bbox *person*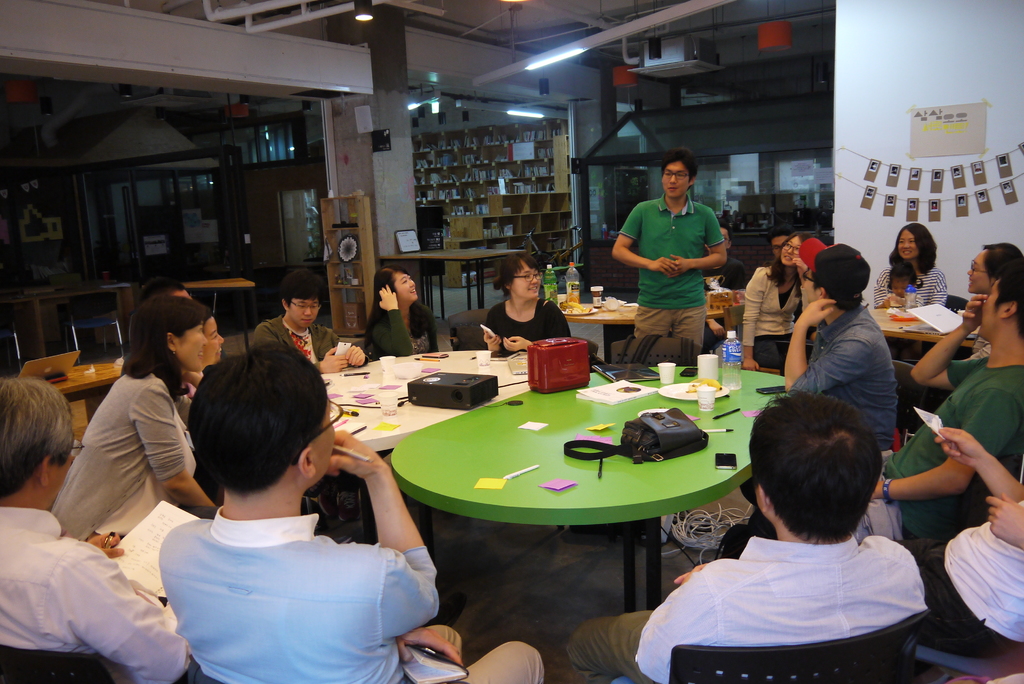
bbox=(160, 337, 547, 683)
